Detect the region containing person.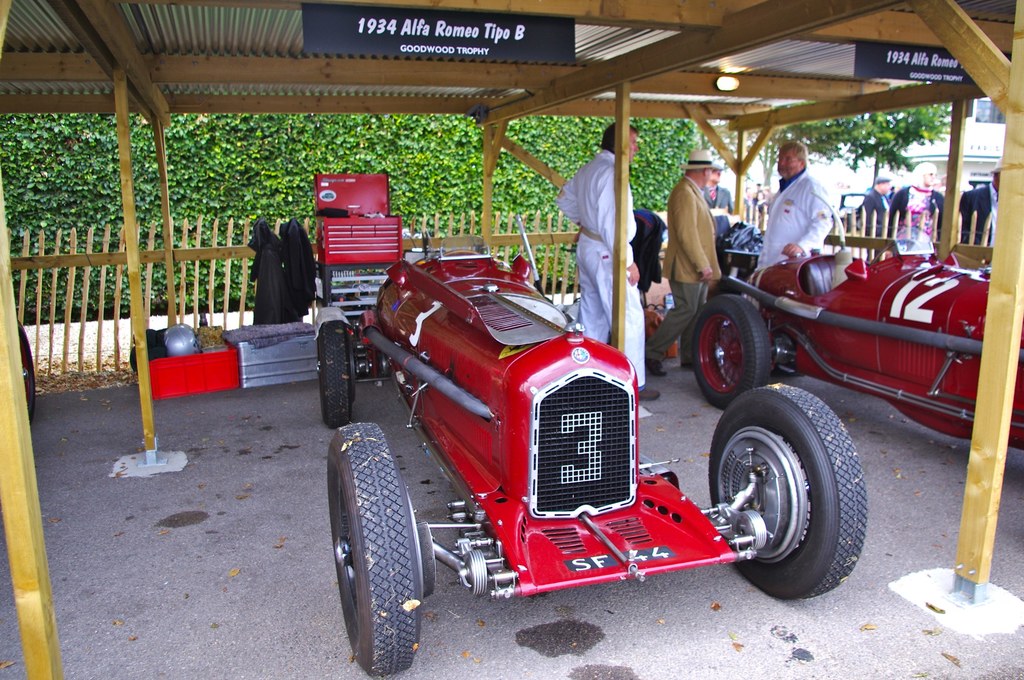
box=[957, 166, 1002, 247].
